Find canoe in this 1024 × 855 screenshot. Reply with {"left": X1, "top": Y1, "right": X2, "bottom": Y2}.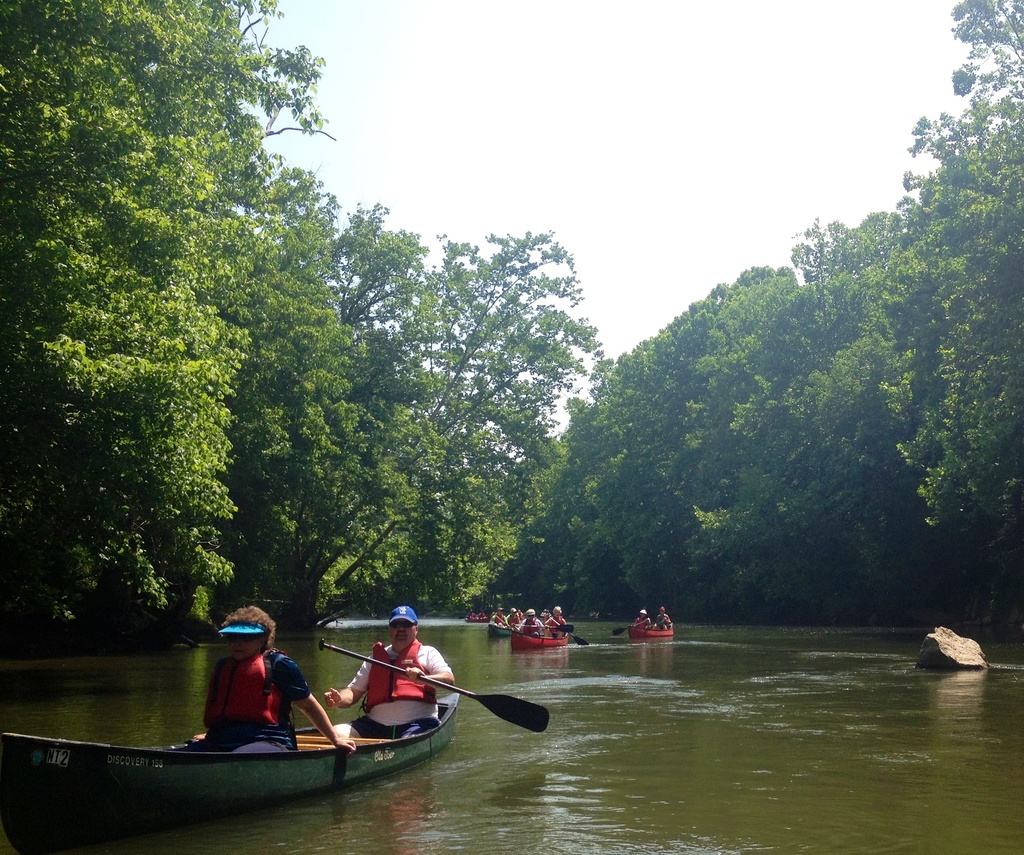
{"left": 488, "top": 624, "right": 512, "bottom": 637}.
